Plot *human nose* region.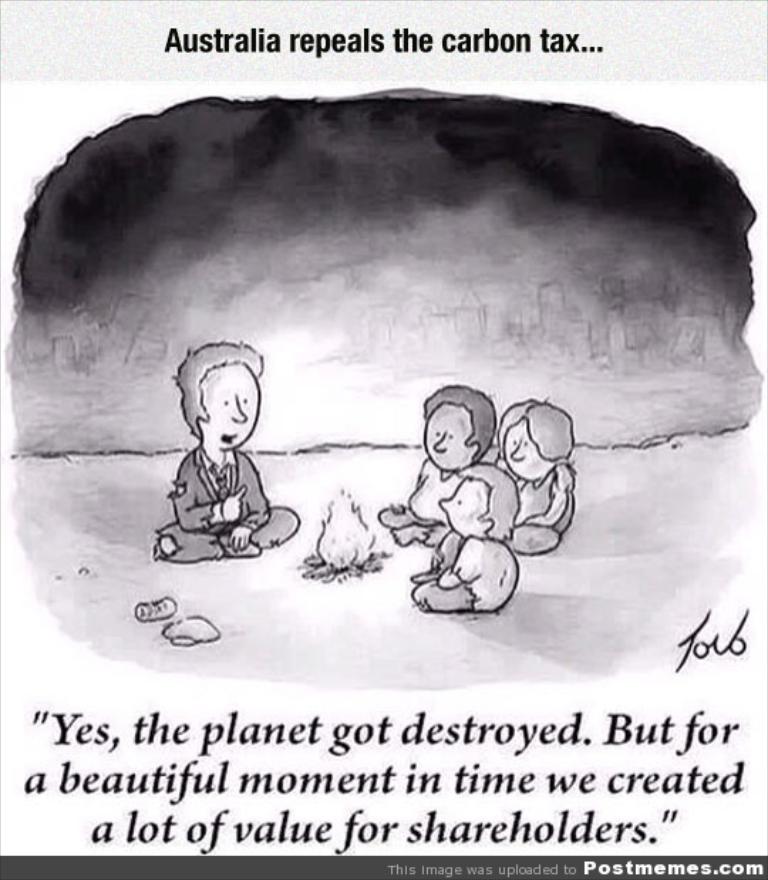
Plotted at 230, 395, 249, 428.
